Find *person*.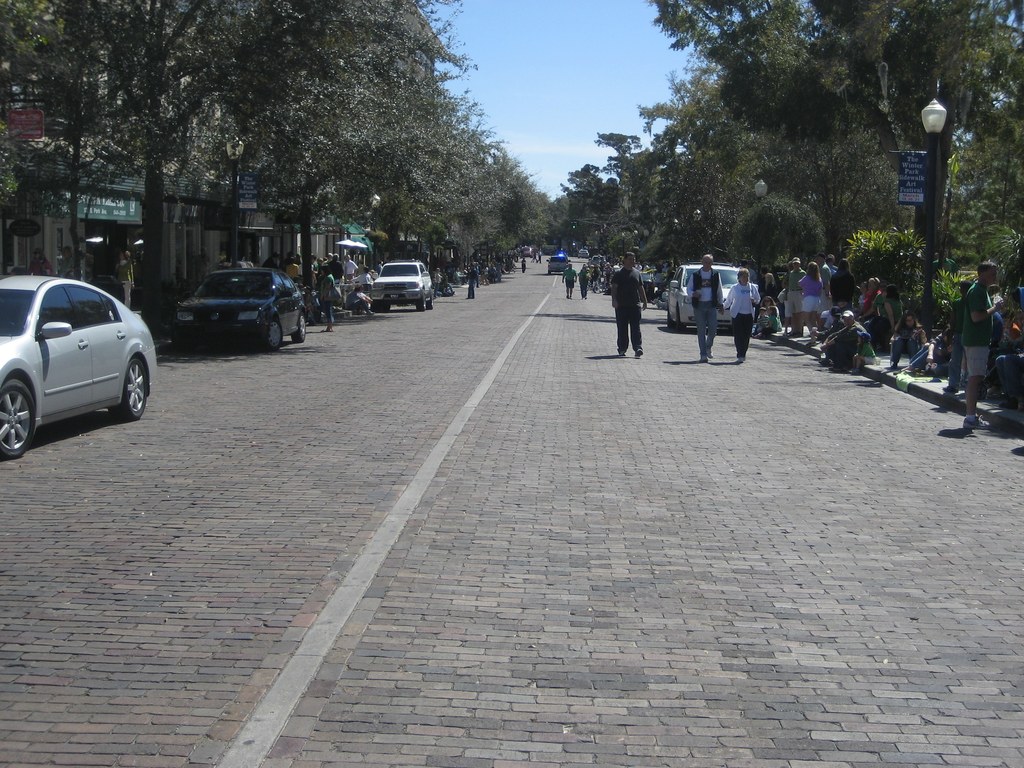
pyautogui.locateOnScreen(852, 335, 877, 374).
